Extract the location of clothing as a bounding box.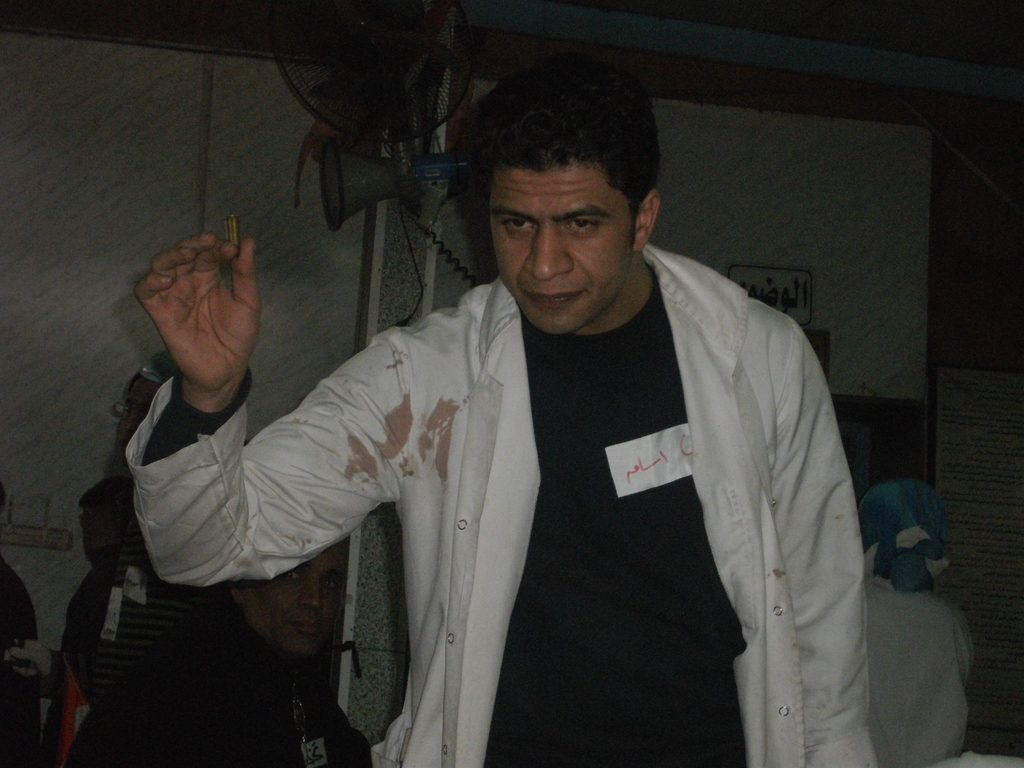
region(51, 610, 372, 767).
